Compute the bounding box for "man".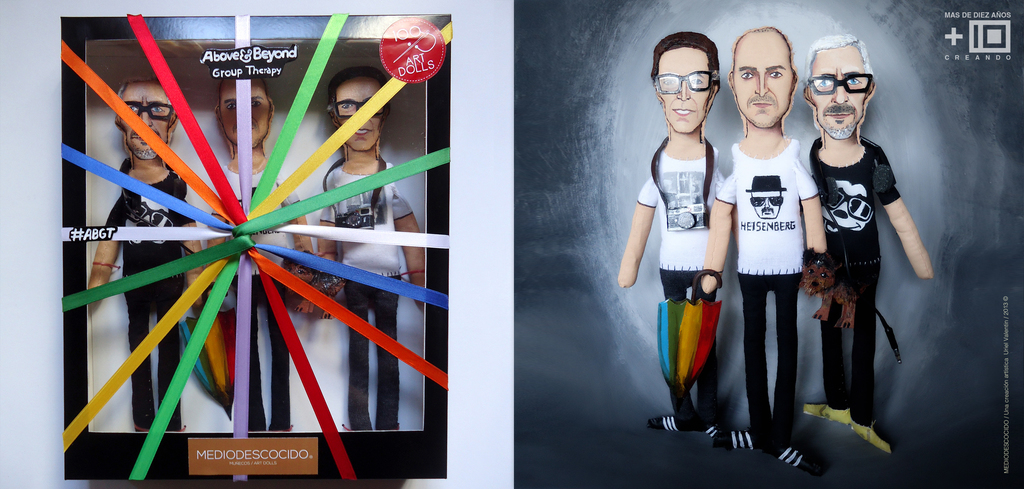
[x1=698, y1=26, x2=829, y2=474].
